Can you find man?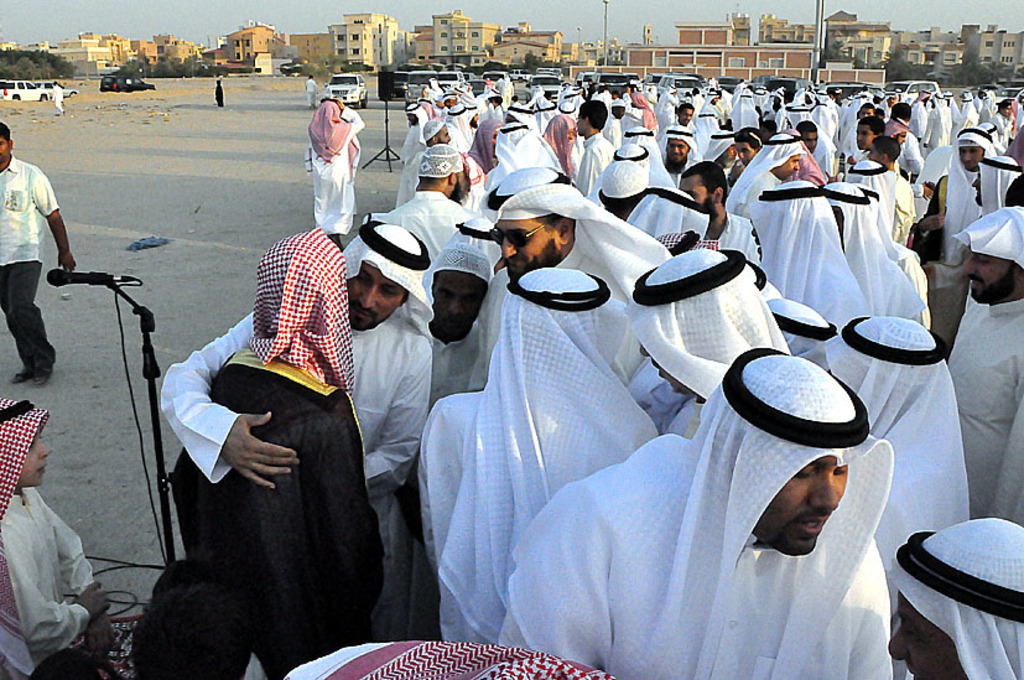
Yes, bounding box: 0,118,80,388.
